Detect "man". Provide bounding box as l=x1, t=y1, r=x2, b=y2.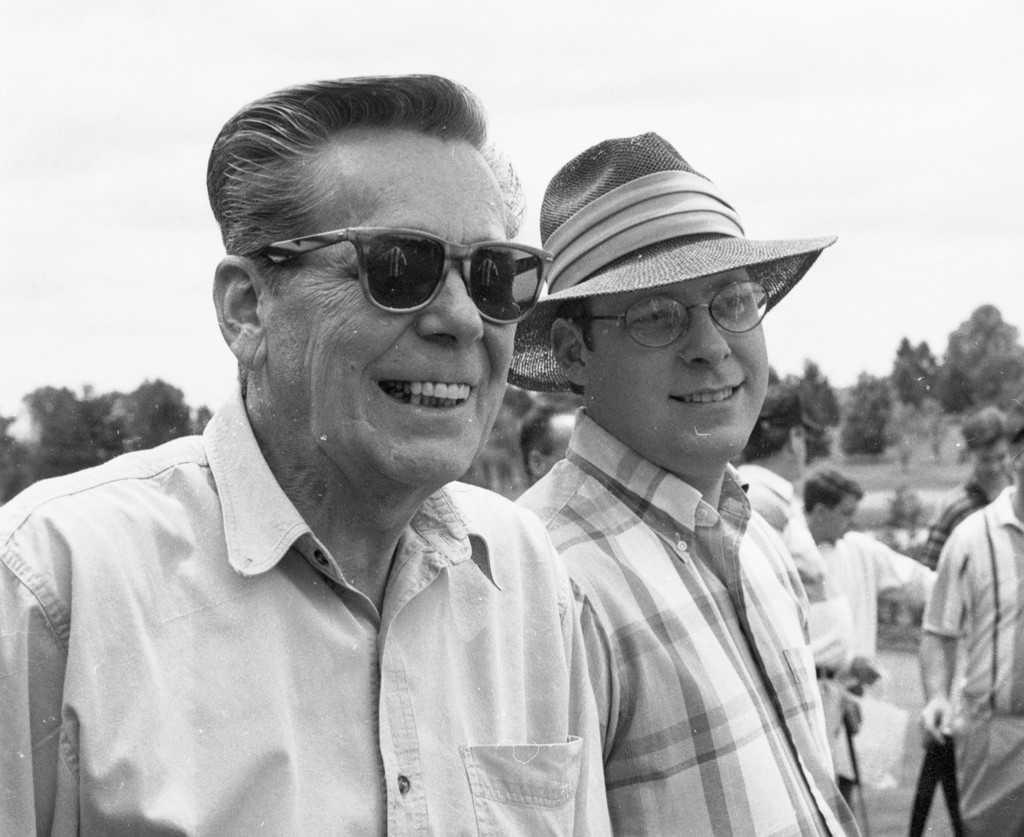
l=728, t=379, r=861, b=806.
